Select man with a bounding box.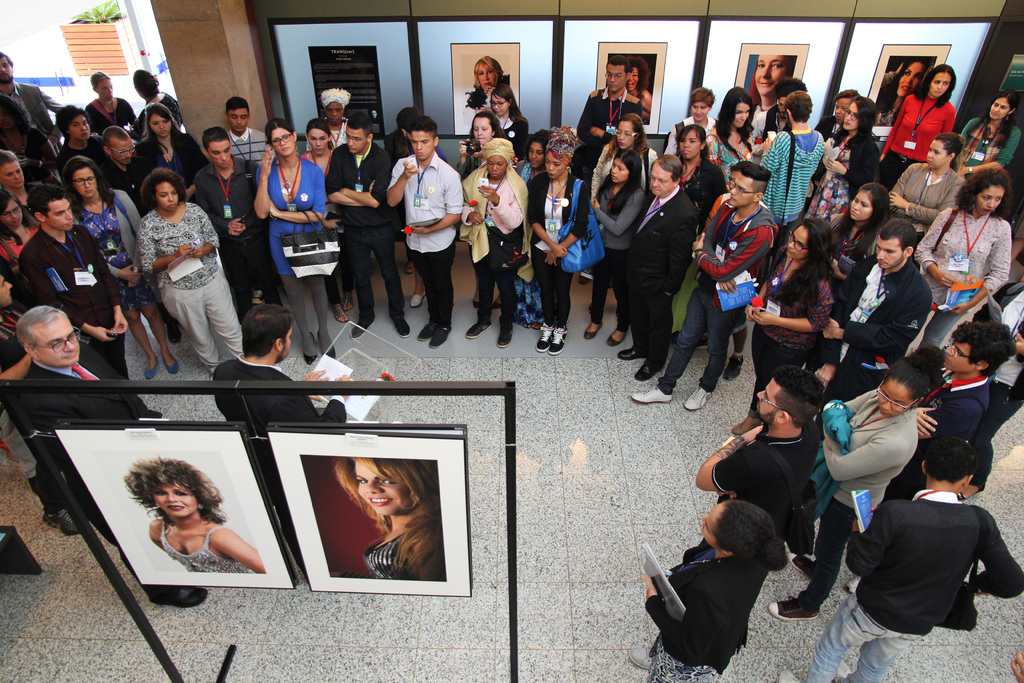
l=95, t=126, r=175, b=345.
